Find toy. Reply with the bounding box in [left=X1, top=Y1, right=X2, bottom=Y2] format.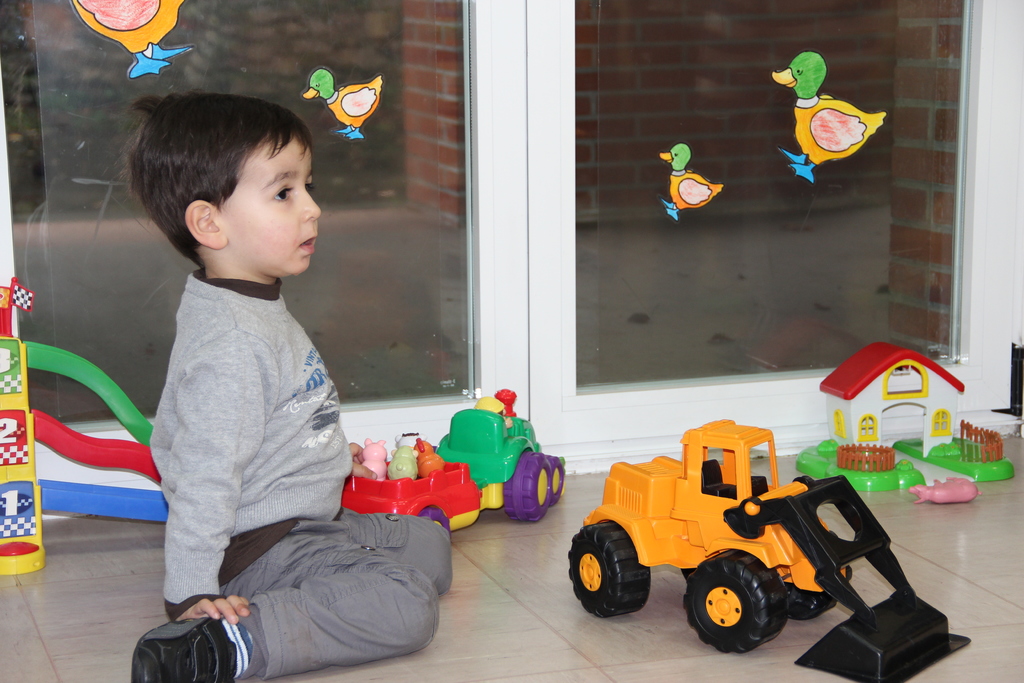
[left=913, top=475, right=981, bottom=504].
